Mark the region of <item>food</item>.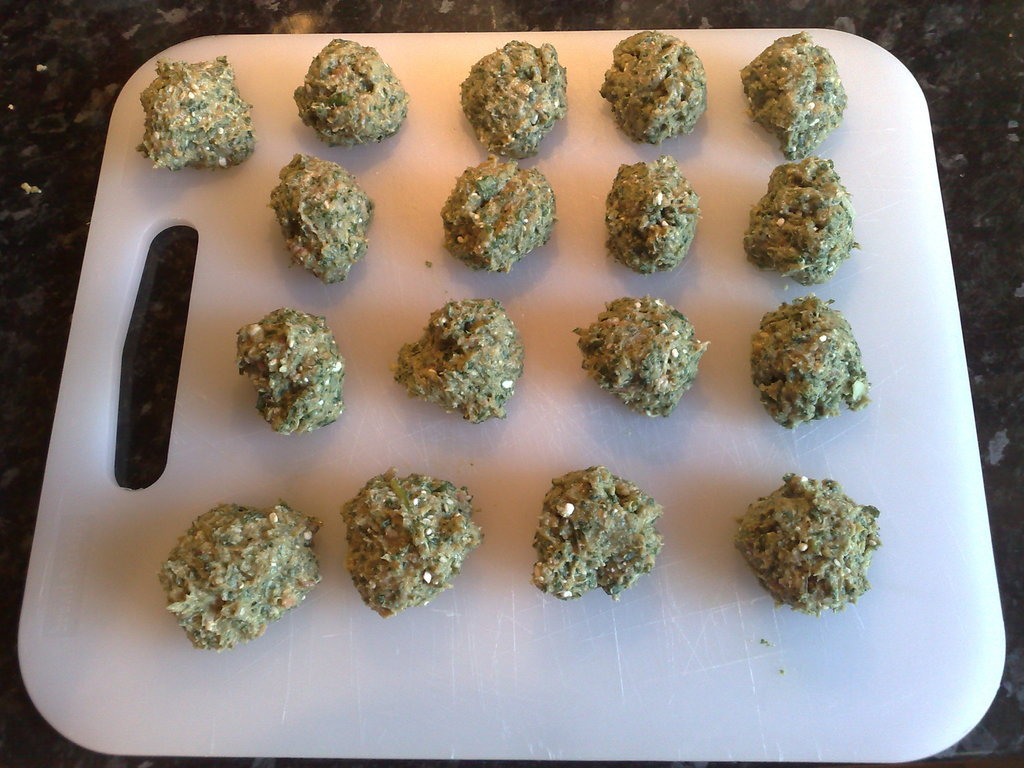
Region: crop(739, 29, 845, 162).
